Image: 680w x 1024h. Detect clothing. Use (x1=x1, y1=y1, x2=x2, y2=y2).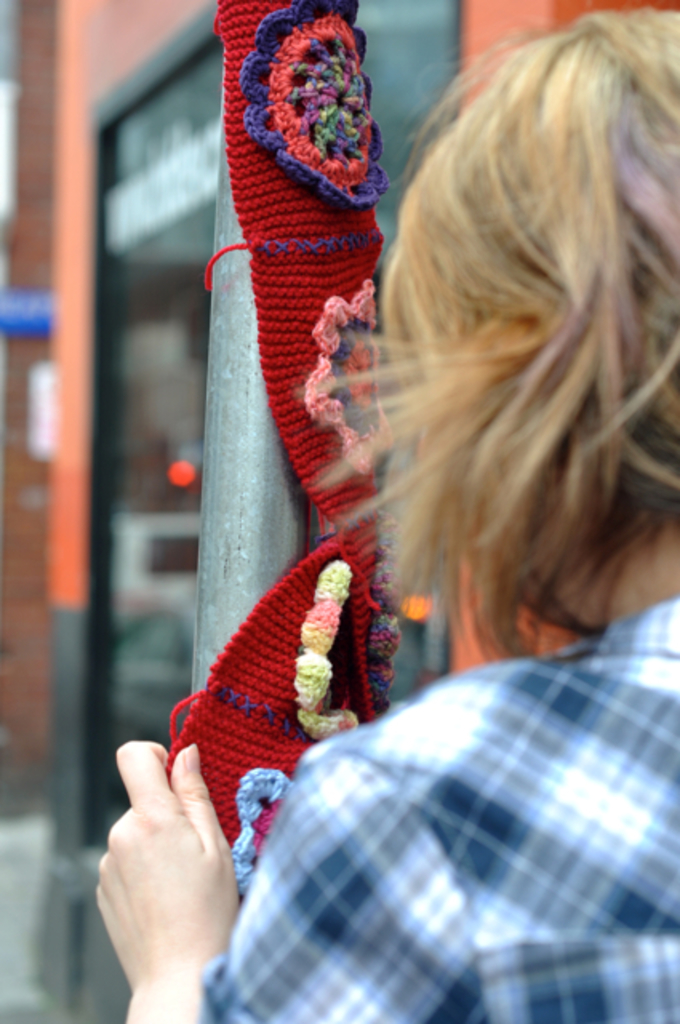
(x1=221, y1=557, x2=678, y2=1023).
